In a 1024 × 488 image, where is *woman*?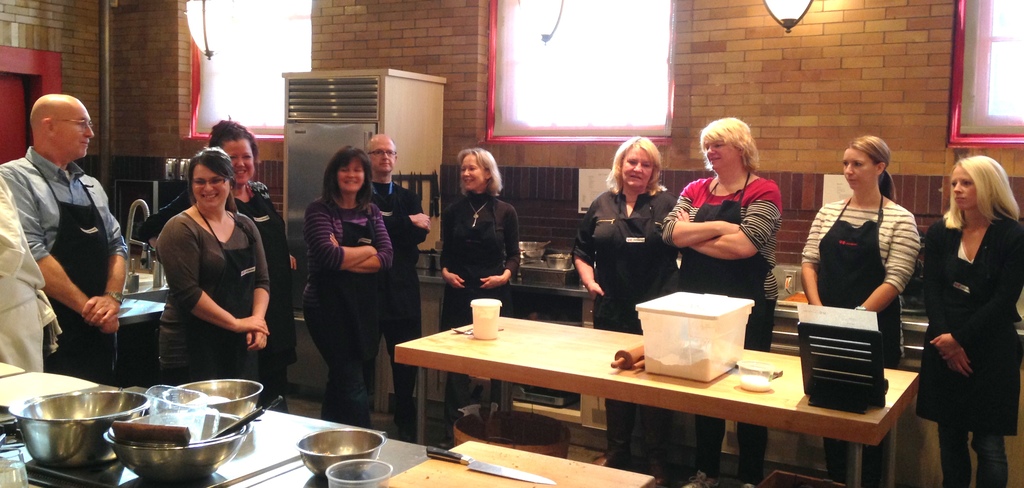
[301,148,395,427].
